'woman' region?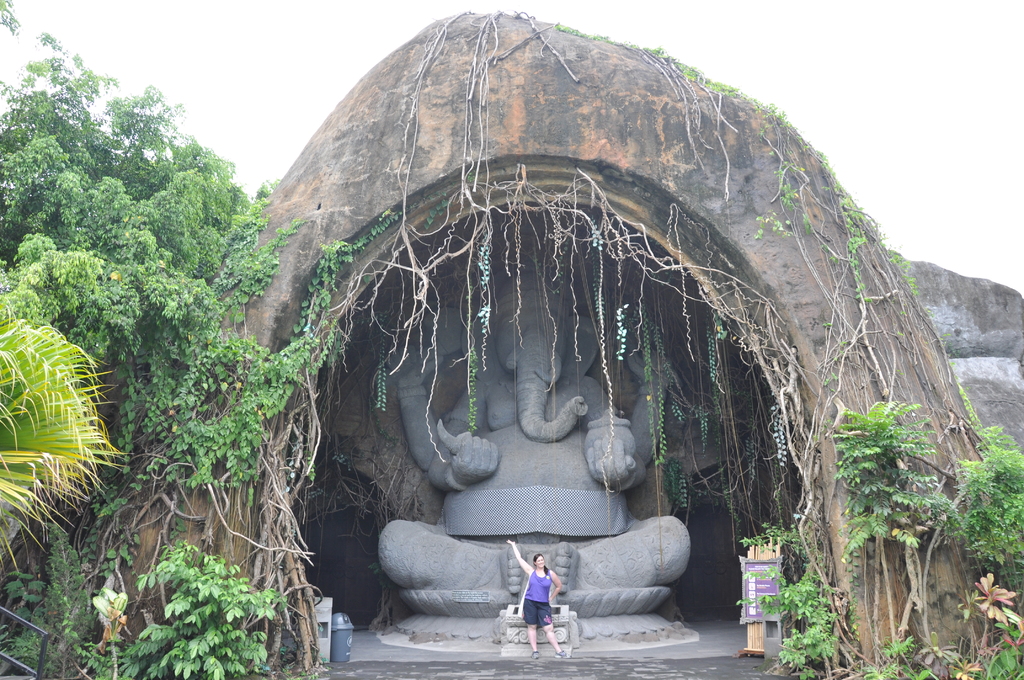
506,540,575,659
